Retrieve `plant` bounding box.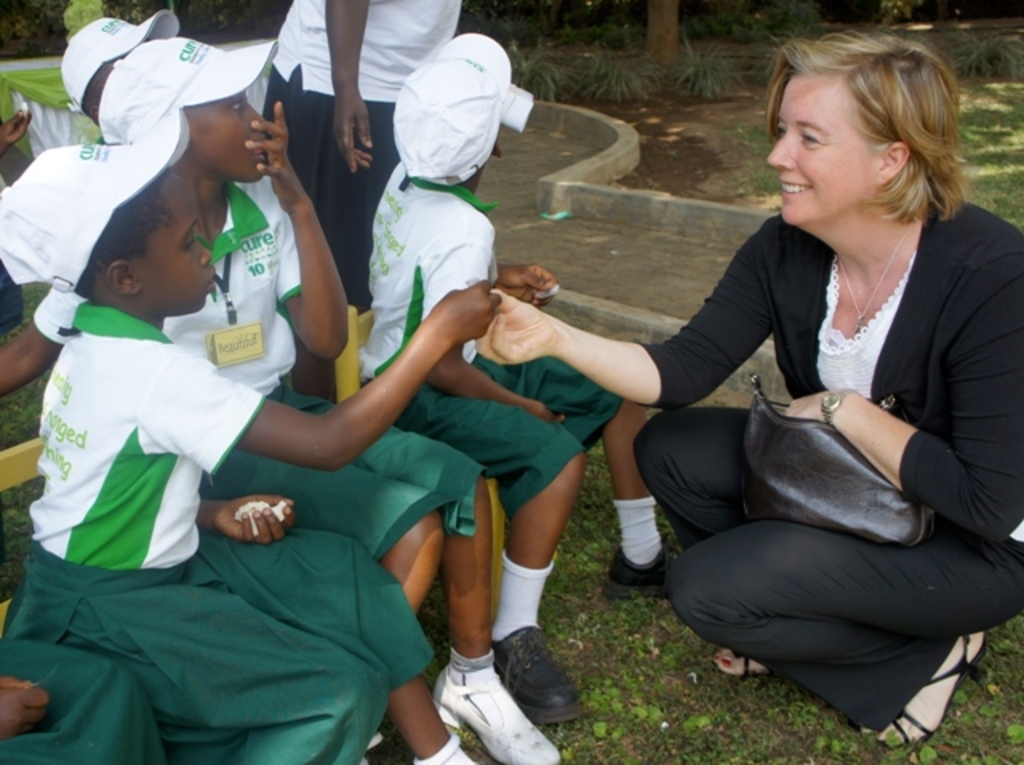
Bounding box: {"left": 366, "top": 701, "right": 414, "bottom": 763}.
